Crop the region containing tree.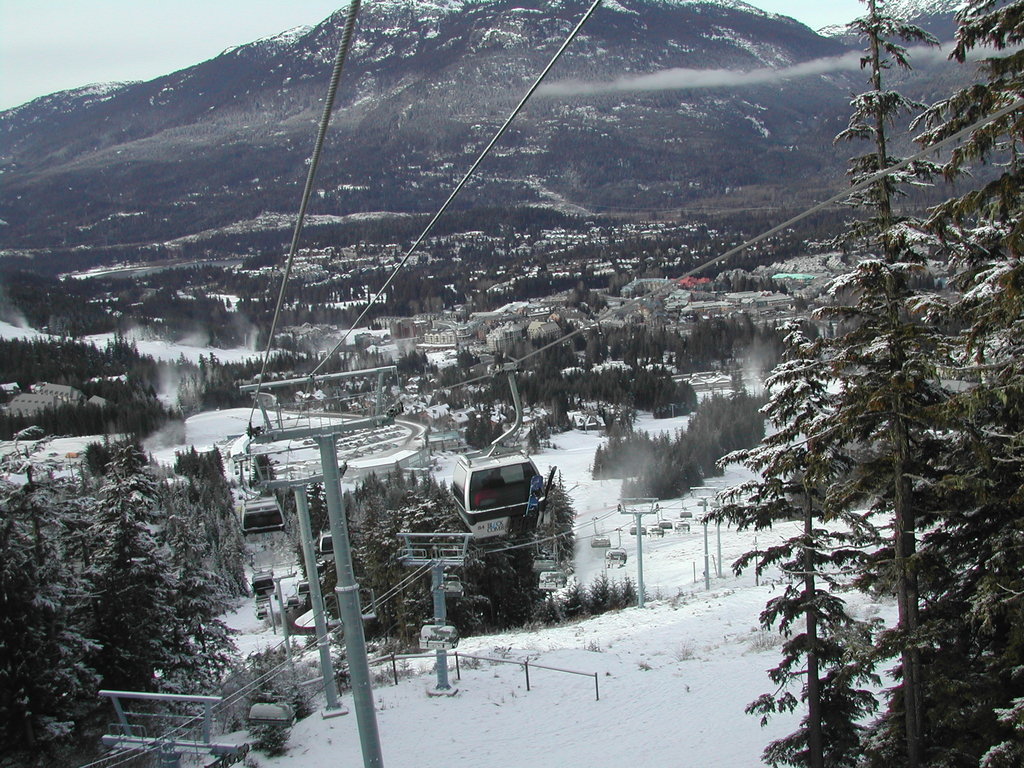
Crop region: detection(56, 462, 108, 767).
